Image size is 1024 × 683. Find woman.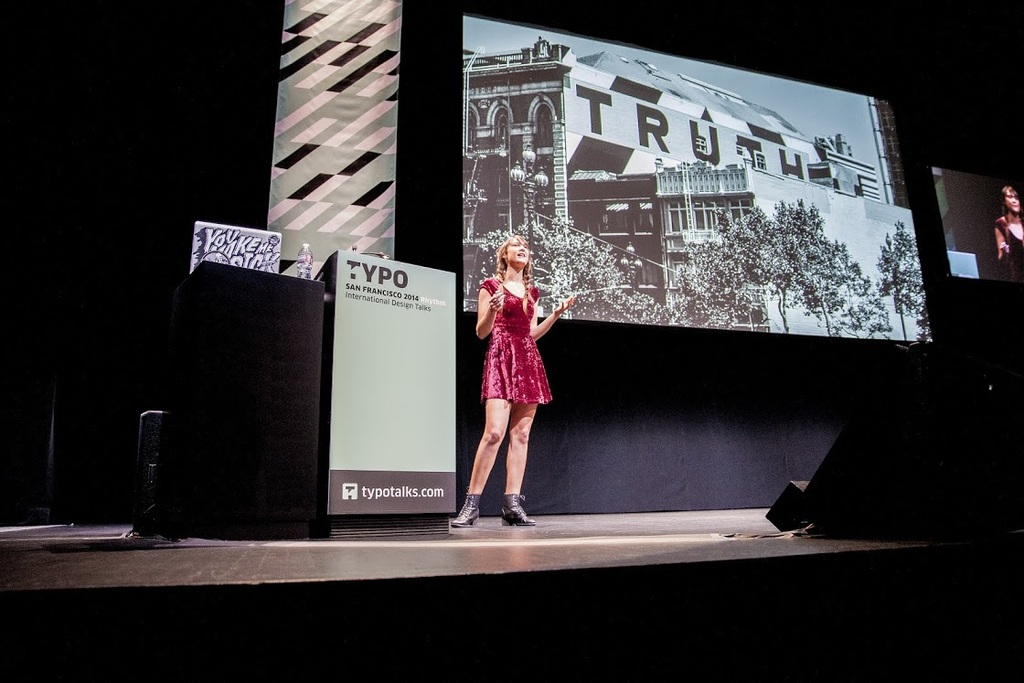
left=476, top=220, right=563, bottom=469.
